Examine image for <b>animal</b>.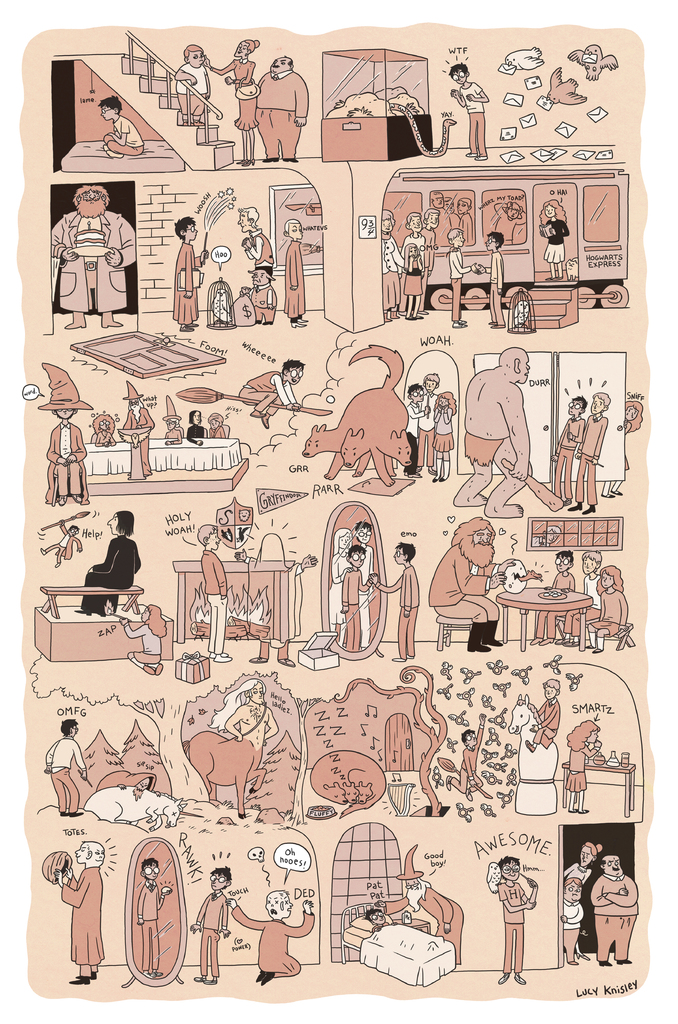
Examination result: select_region(179, 728, 265, 819).
